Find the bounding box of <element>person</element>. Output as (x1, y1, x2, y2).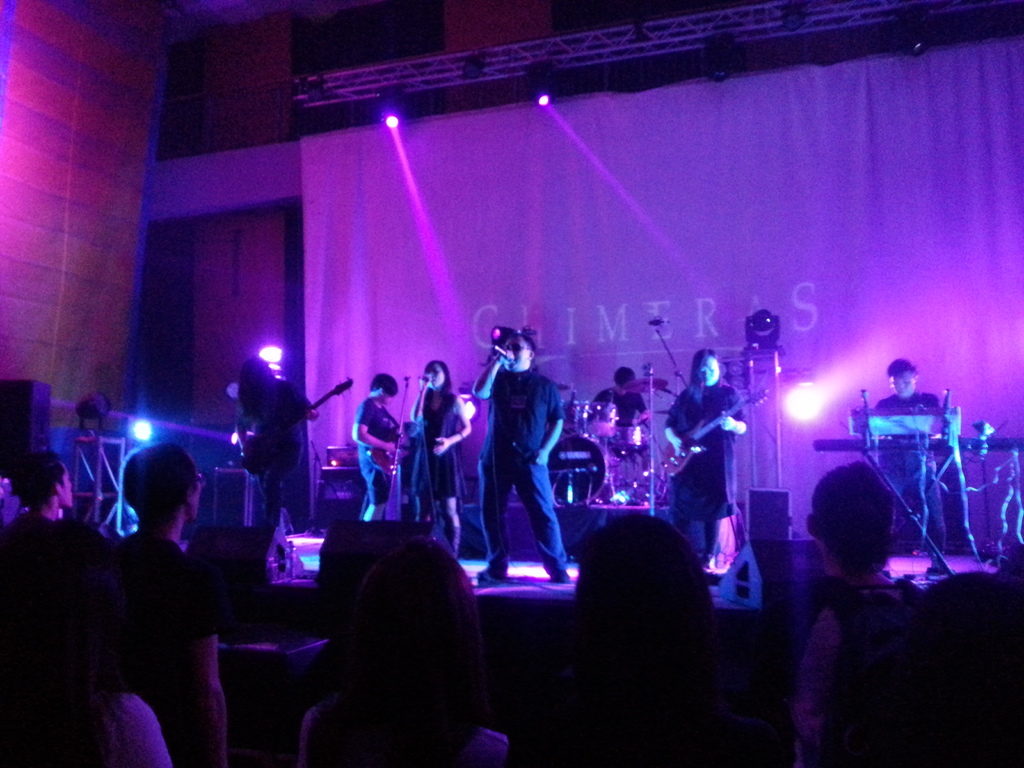
(407, 367, 477, 547).
